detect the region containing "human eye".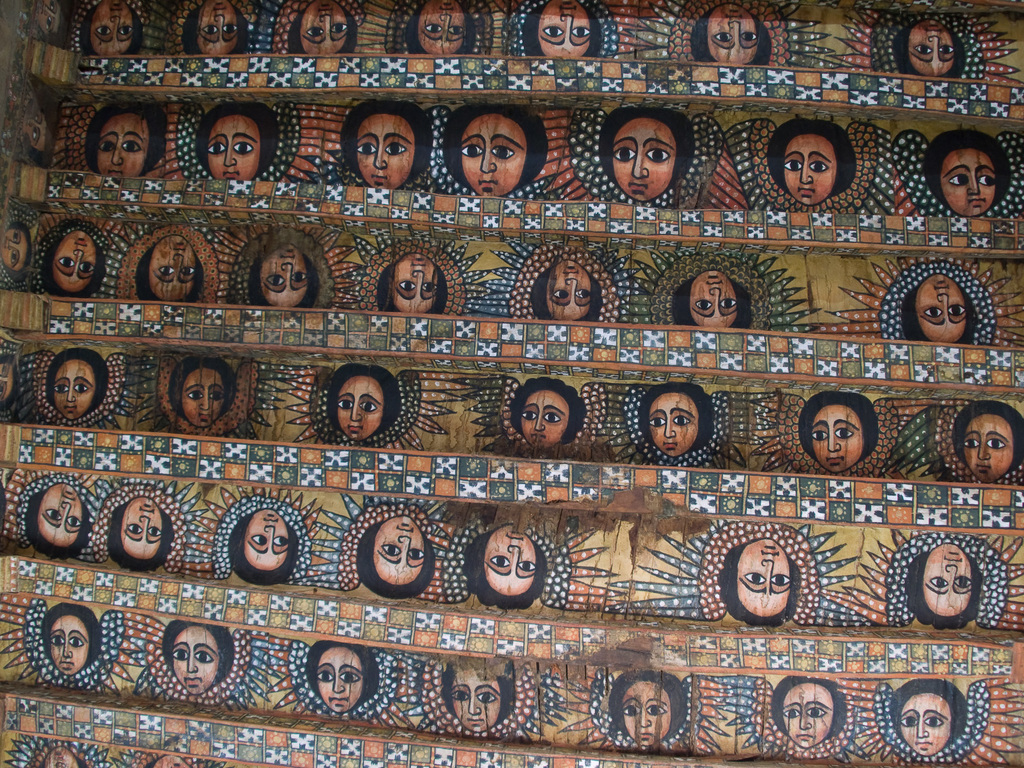
{"x1": 695, "y1": 300, "x2": 711, "y2": 310}.
